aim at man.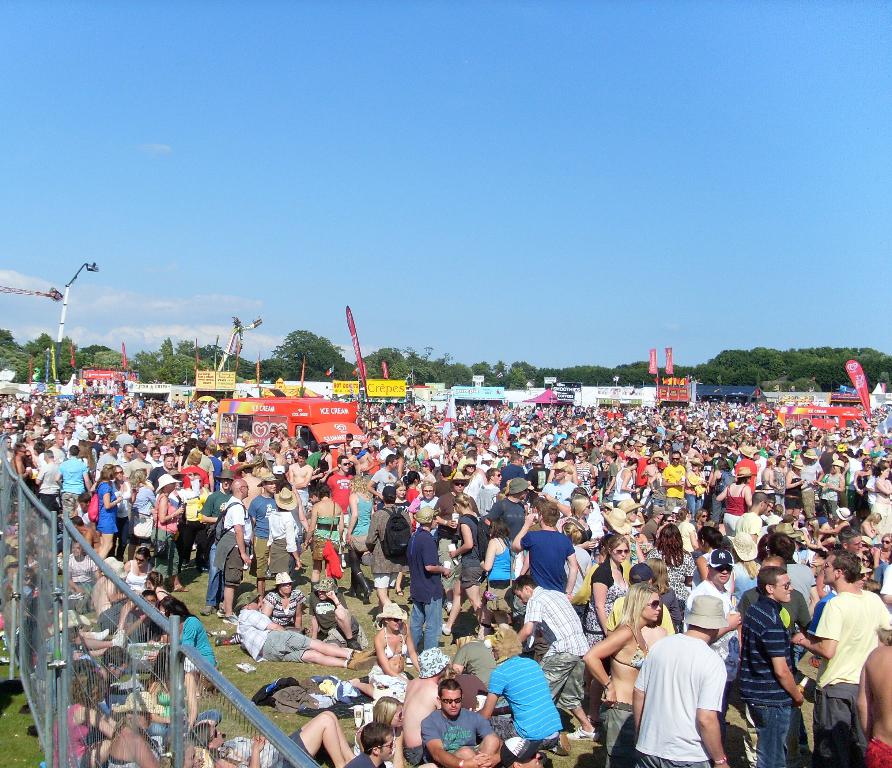
Aimed at l=254, t=473, r=276, b=606.
